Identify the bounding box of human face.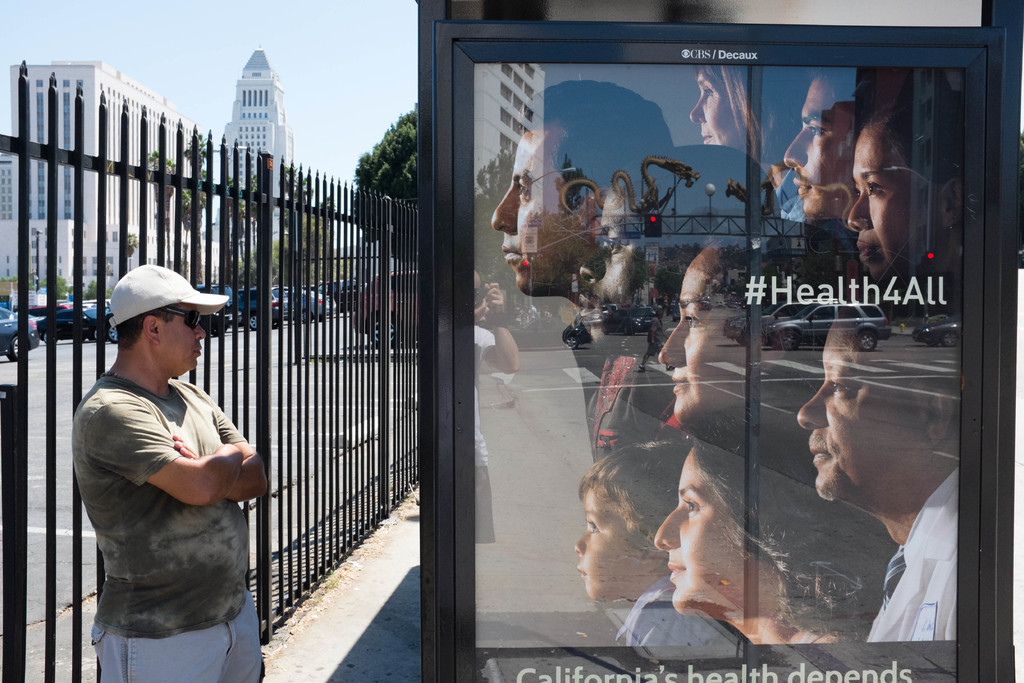
<region>851, 120, 938, 281</region>.
